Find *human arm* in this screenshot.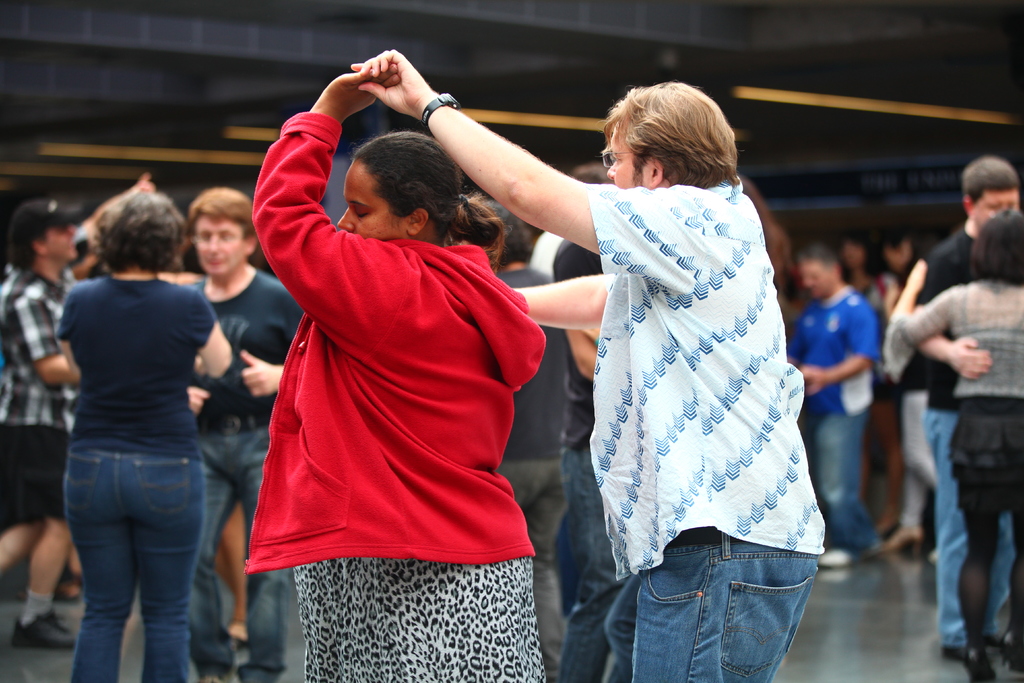
The bounding box for *human arm* is [893,259,963,338].
